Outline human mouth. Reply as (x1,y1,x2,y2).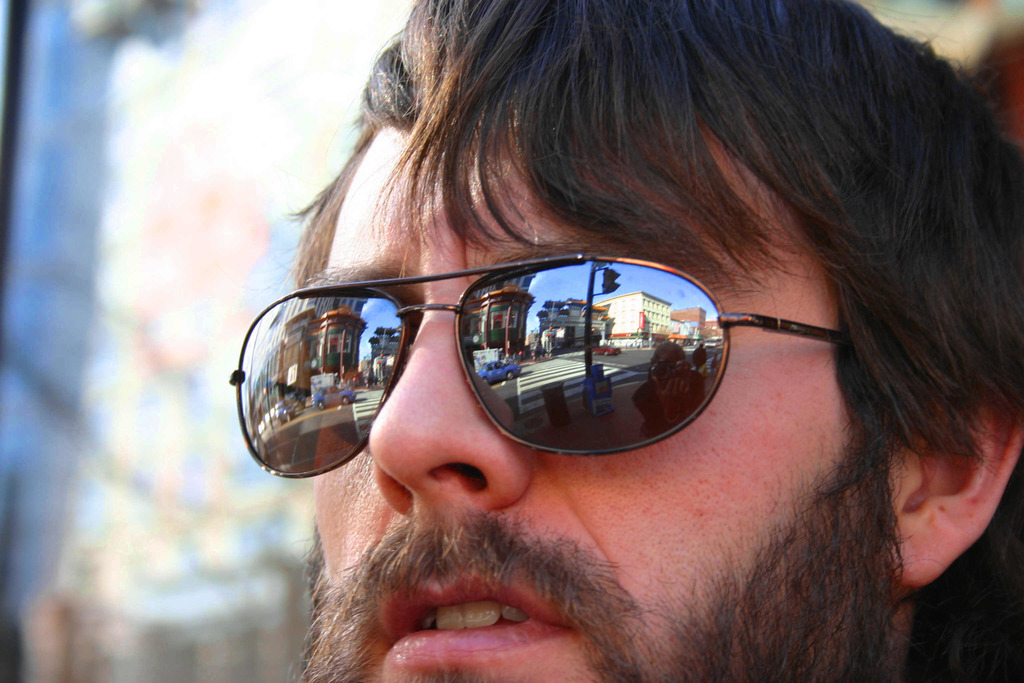
(351,557,609,675).
